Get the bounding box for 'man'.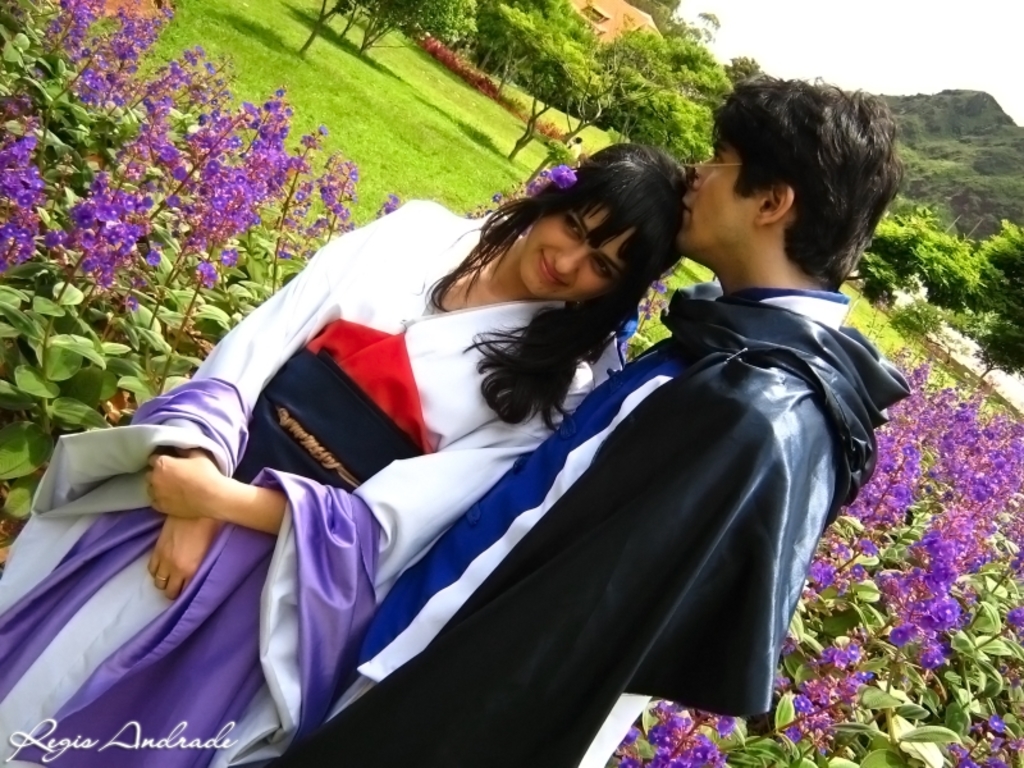
x1=262, y1=74, x2=911, y2=767.
